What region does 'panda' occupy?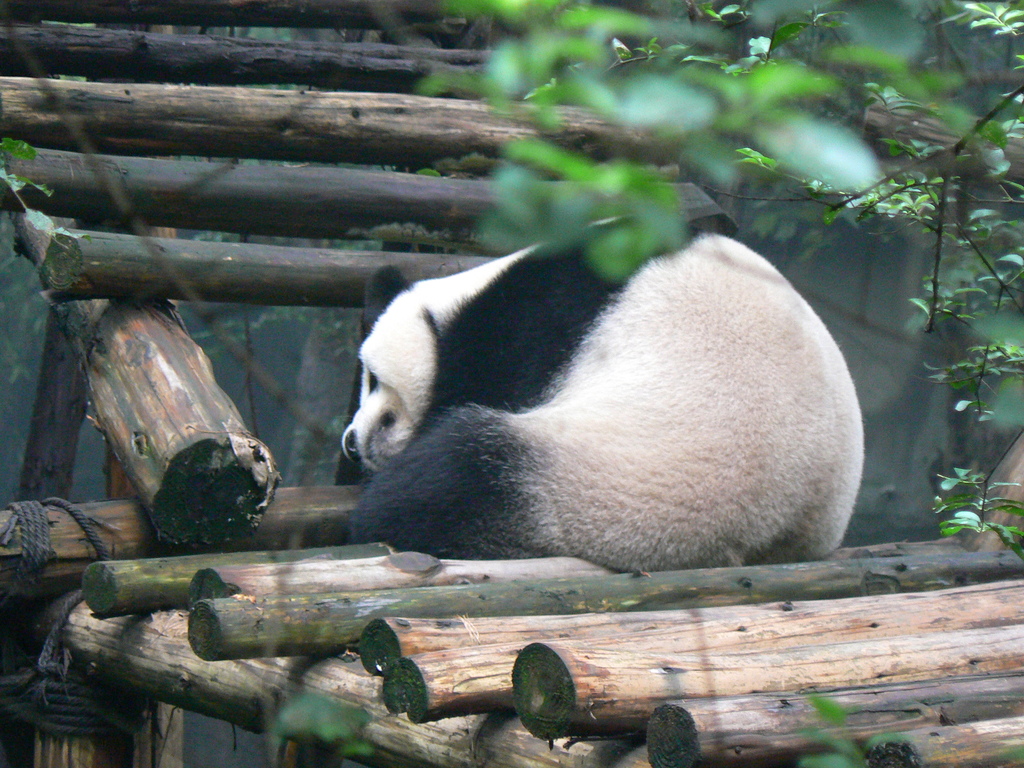
crop(342, 212, 868, 575).
